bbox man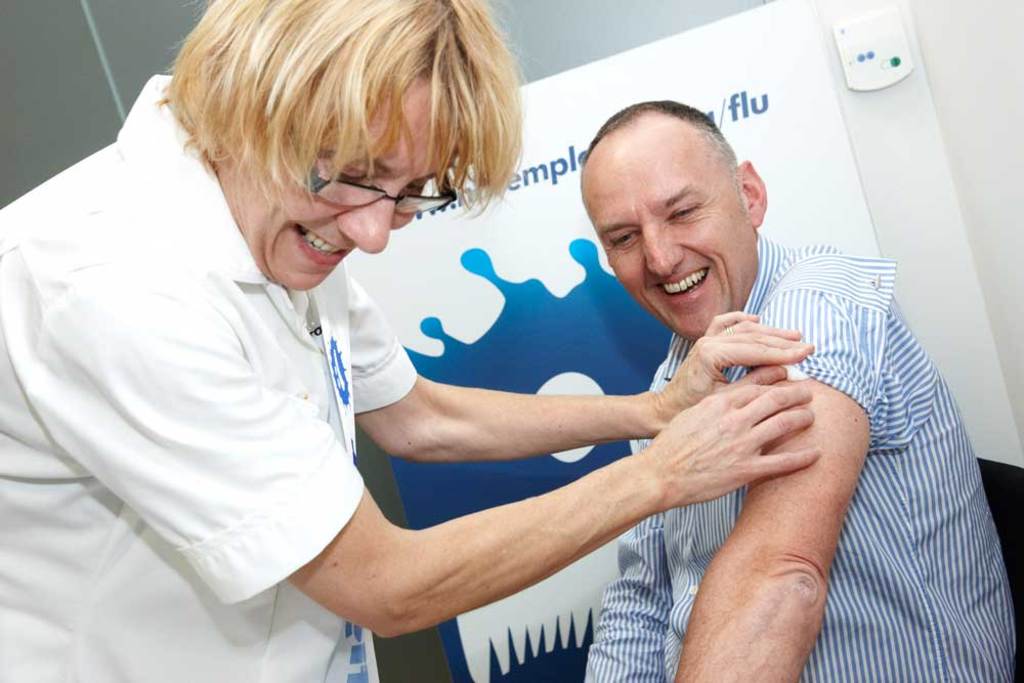
box(30, 41, 934, 679)
